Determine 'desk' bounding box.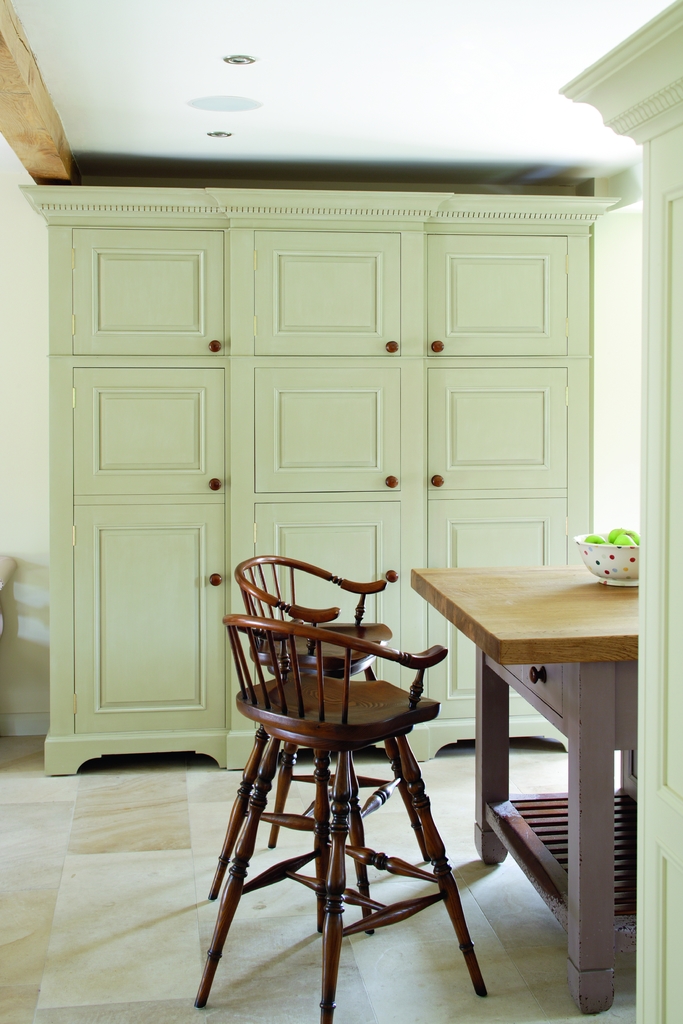
Determined: locate(416, 566, 660, 979).
